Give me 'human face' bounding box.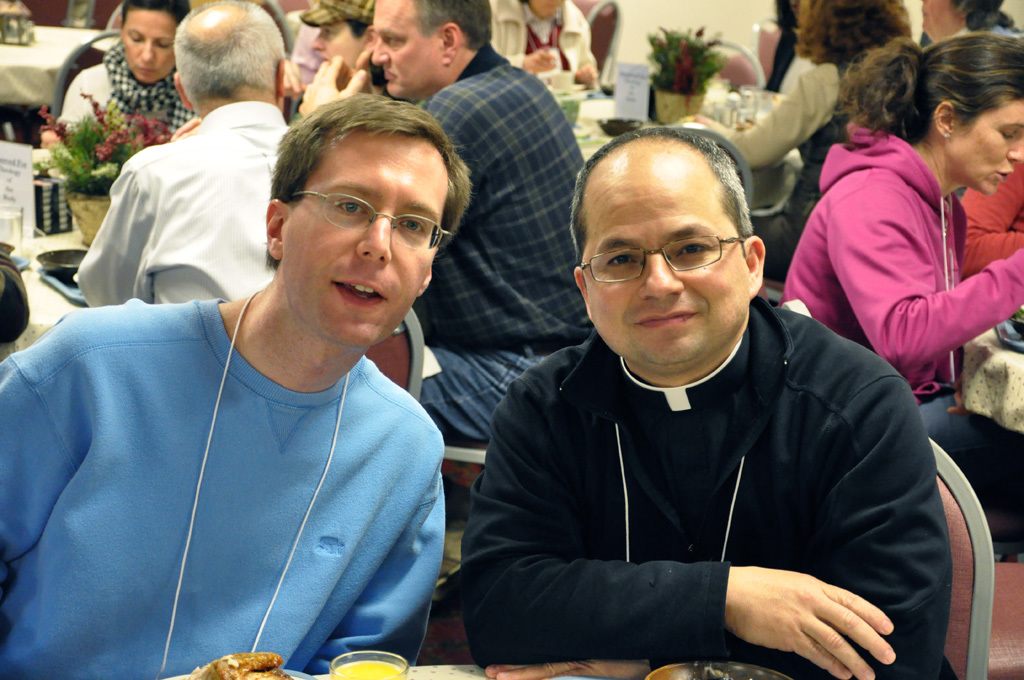
bbox(587, 164, 754, 365).
